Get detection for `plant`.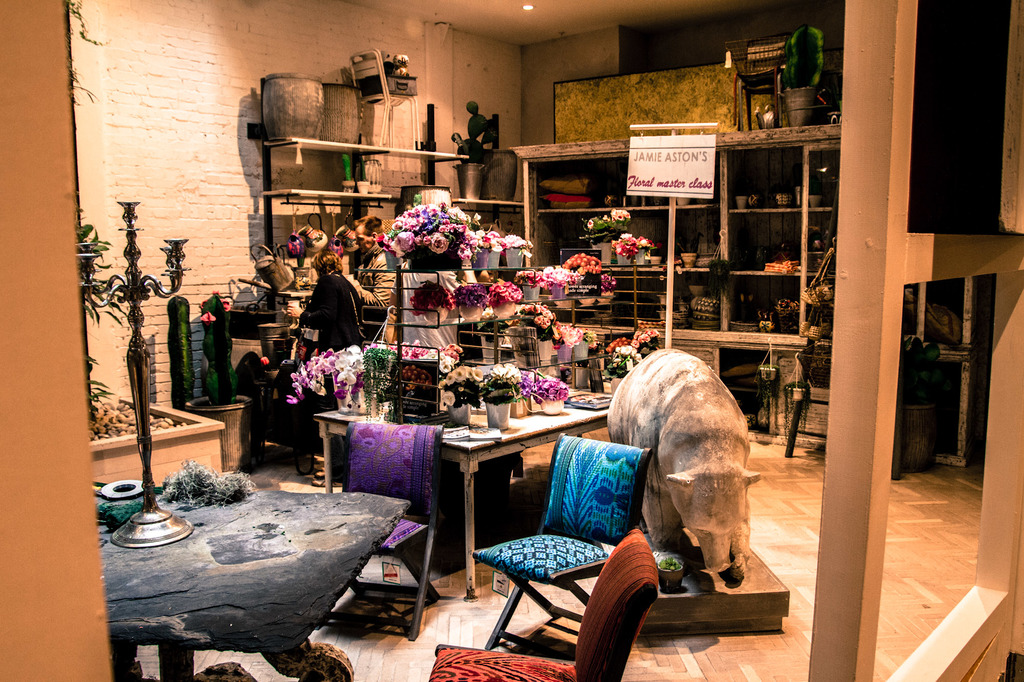
Detection: x1=547 y1=321 x2=584 y2=345.
